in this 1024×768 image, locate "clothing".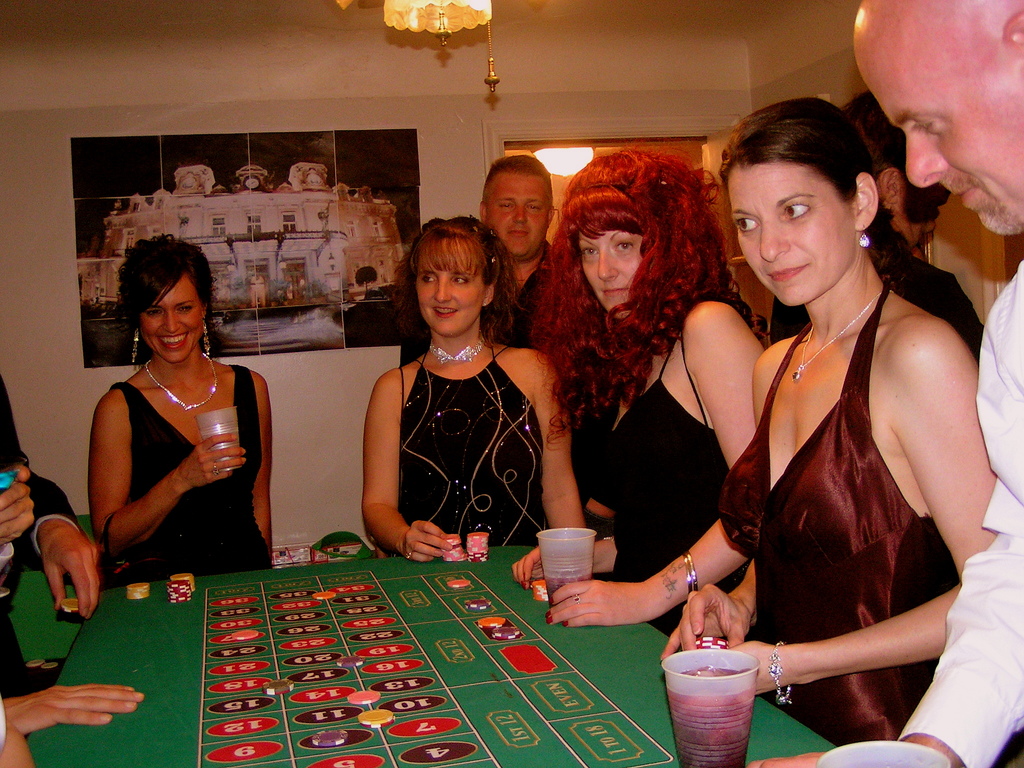
Bounding box: region(697, 264, 954, 716).
